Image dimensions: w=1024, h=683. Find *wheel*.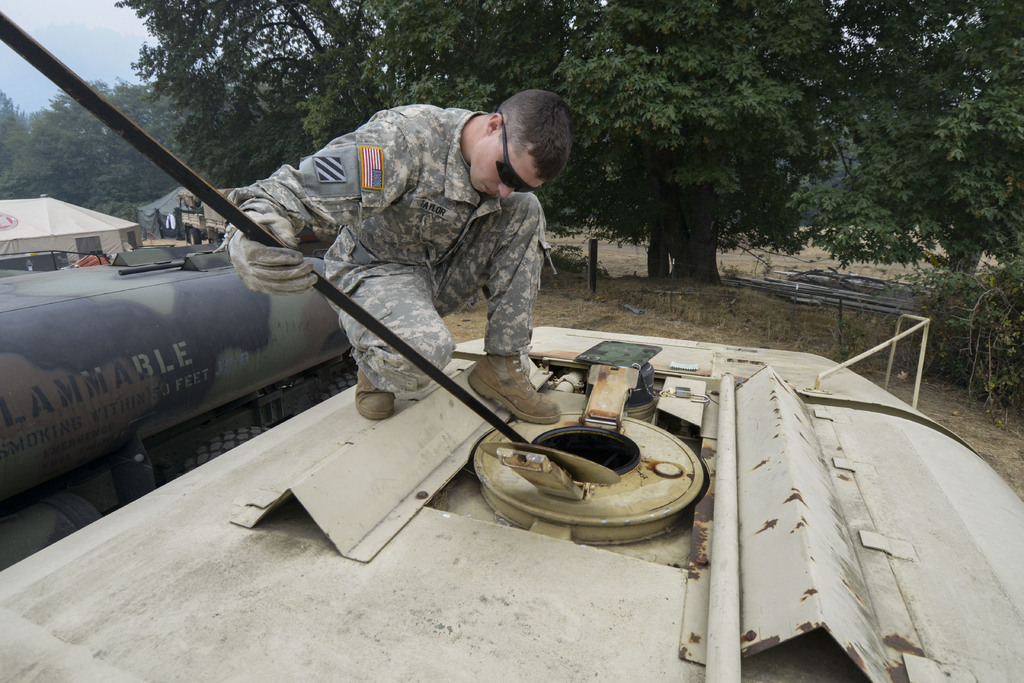
select_region(462, 424, 737, 543).
